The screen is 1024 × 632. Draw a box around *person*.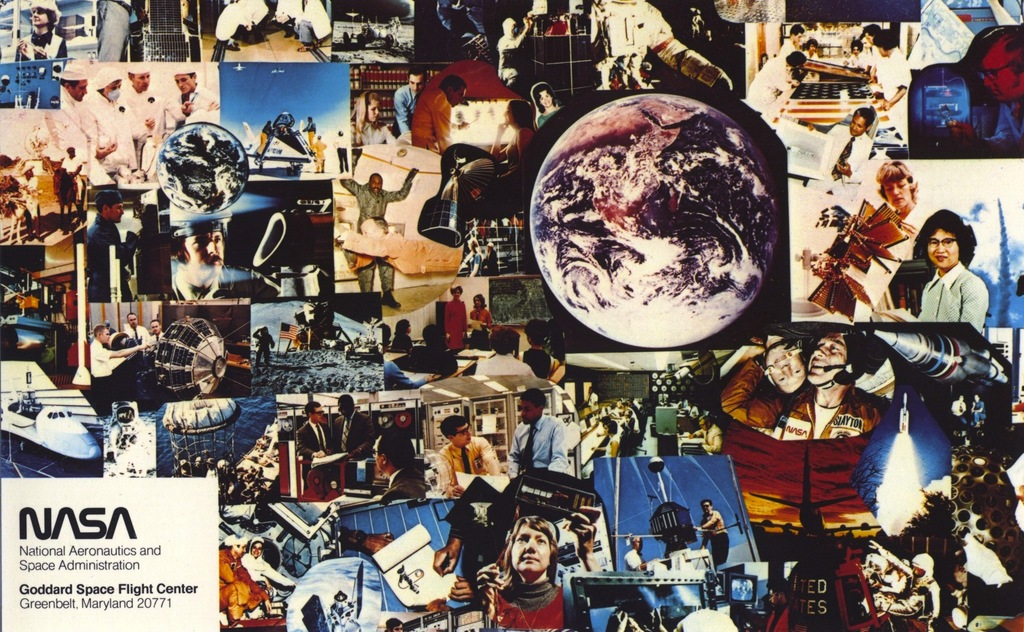
left=492, top=19, right=533, bottom=94.
